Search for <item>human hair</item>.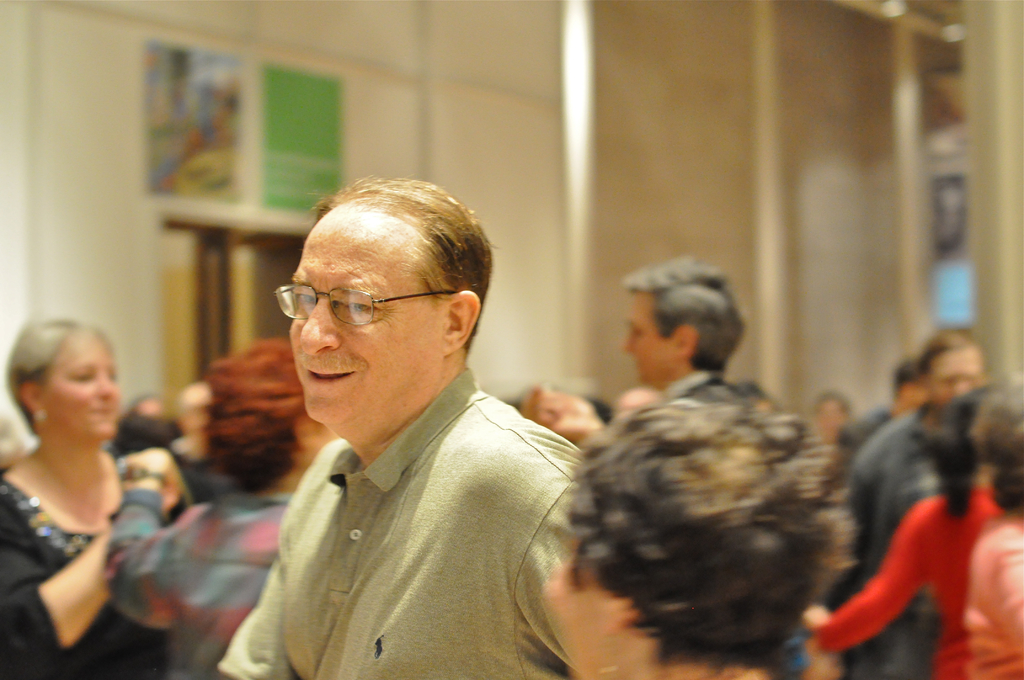
Found at left=920, top=320, right=979, bottom=371.
